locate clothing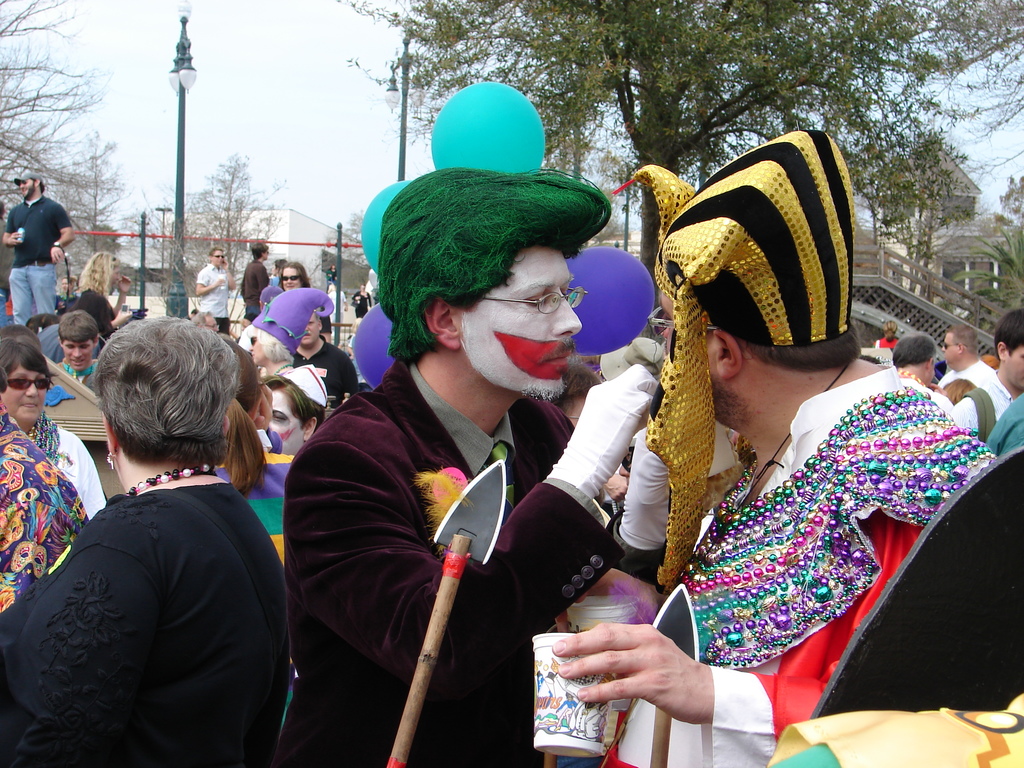
[x1=595, y1=360, x2=1007, y2=767]
